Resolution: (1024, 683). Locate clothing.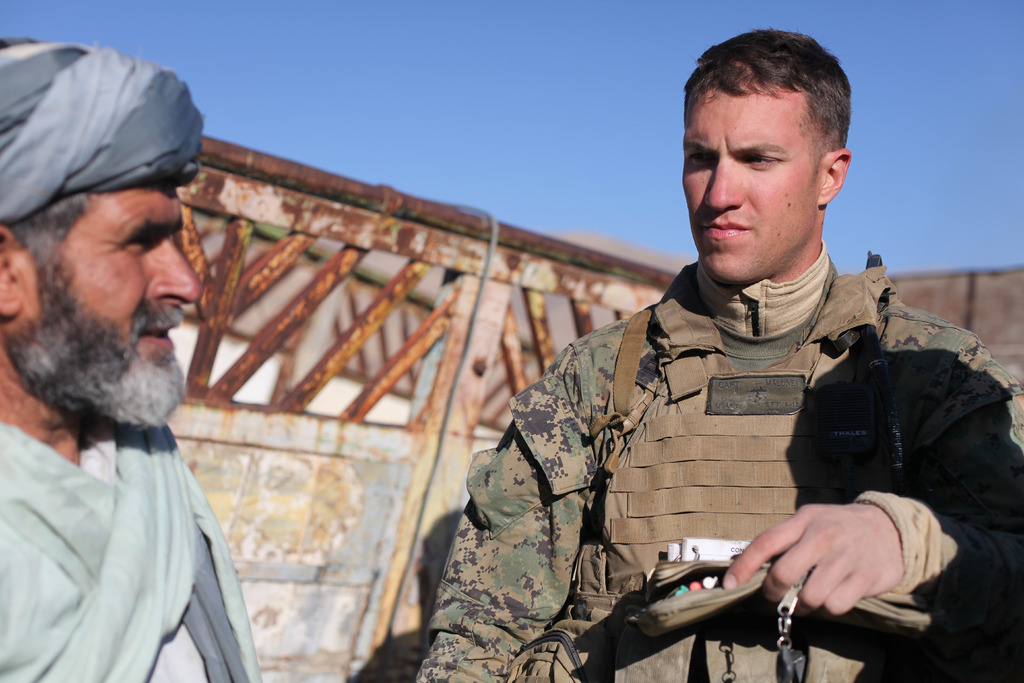
l=413, t=254, r=1014, b=682.
